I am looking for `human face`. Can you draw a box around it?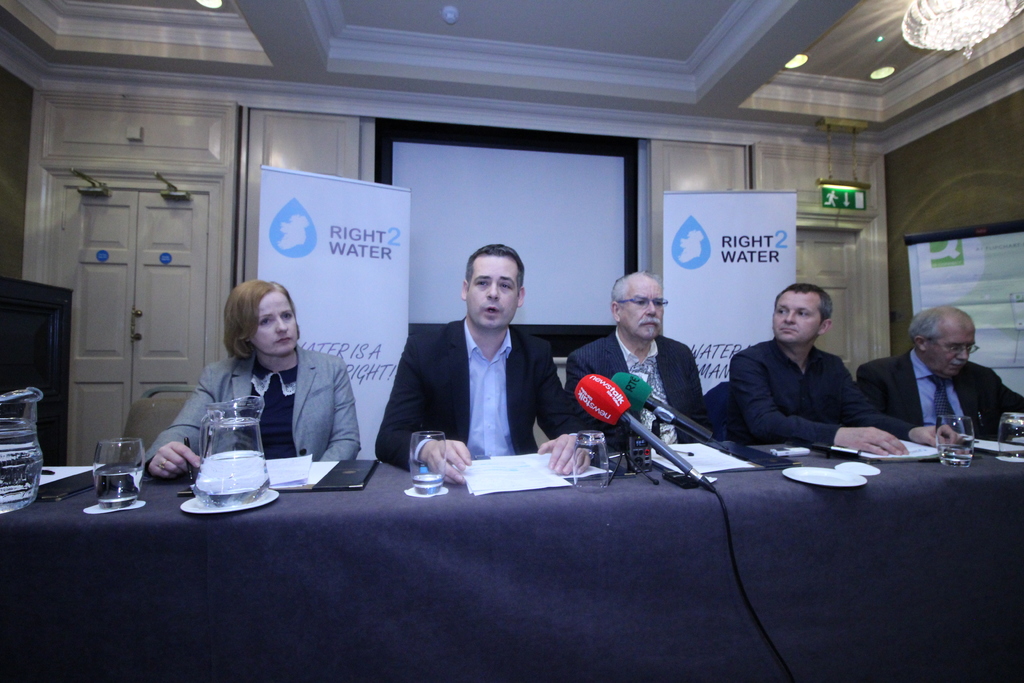
Sure, the bounding box is left=467, top=252, right=519, bottom=332.
